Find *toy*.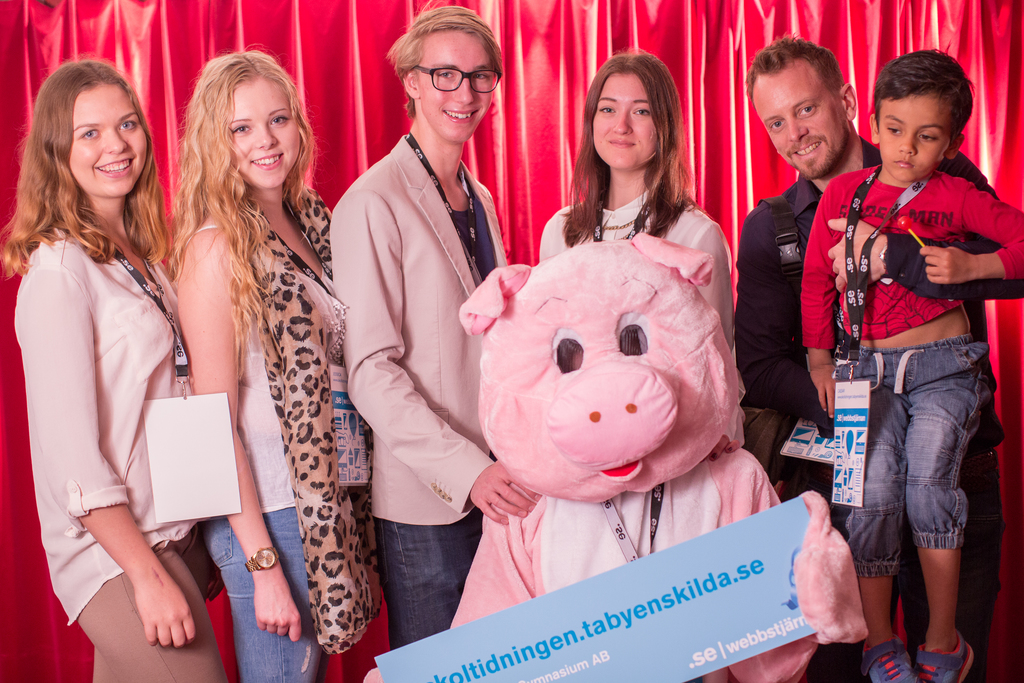
x1=356, y1=230, x2=881, y2=682.
